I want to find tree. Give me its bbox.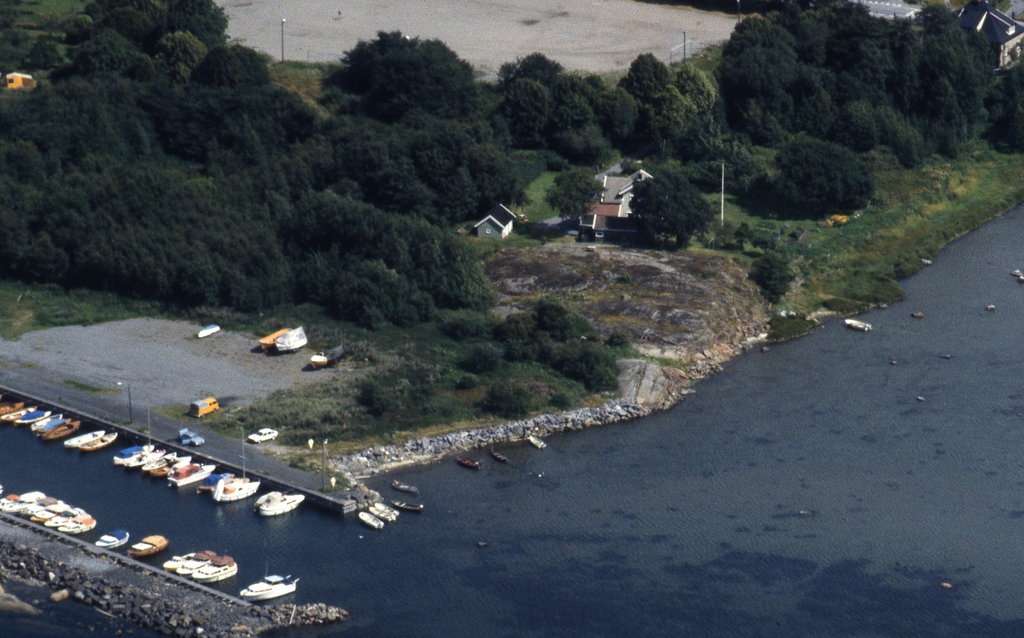
878/11/932/106.
